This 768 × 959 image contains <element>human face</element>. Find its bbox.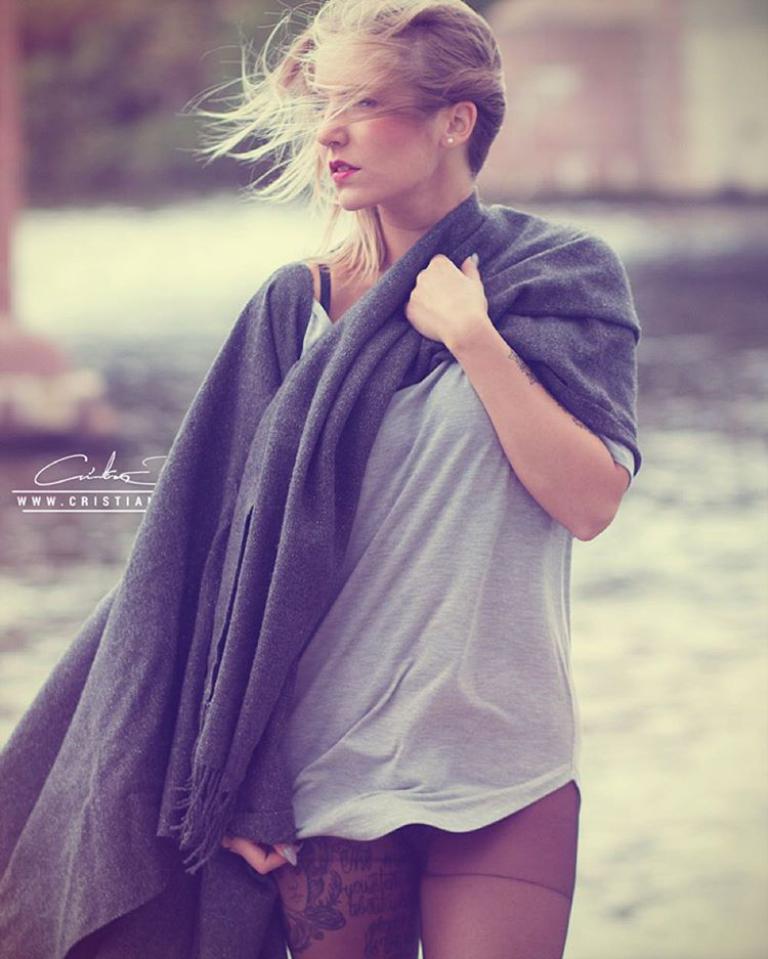
312:33:450:218.
